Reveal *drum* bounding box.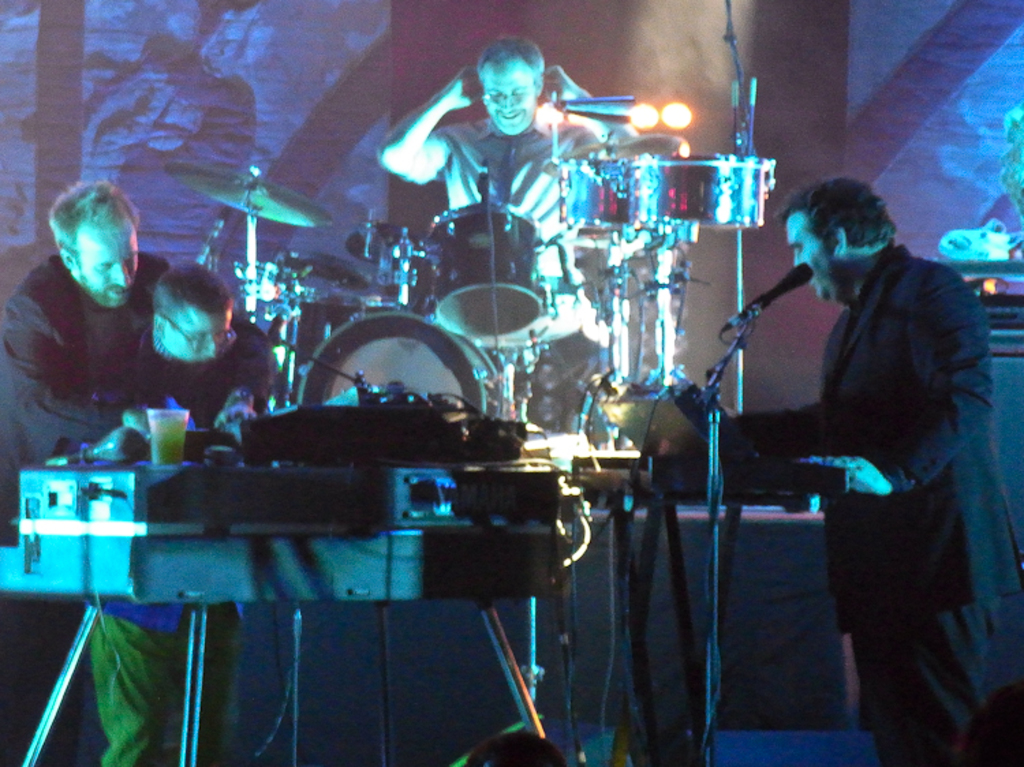
Revealed: l=270, t=251, r=384, b=310.
